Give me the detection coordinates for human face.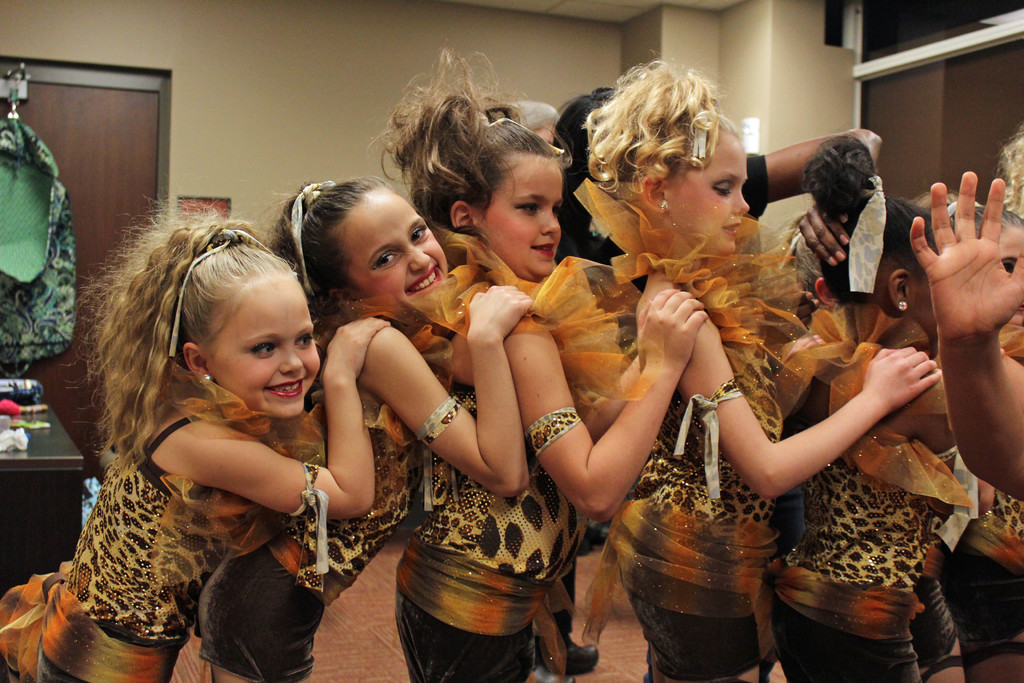
bbox=(992, 218, 1023, 270).
